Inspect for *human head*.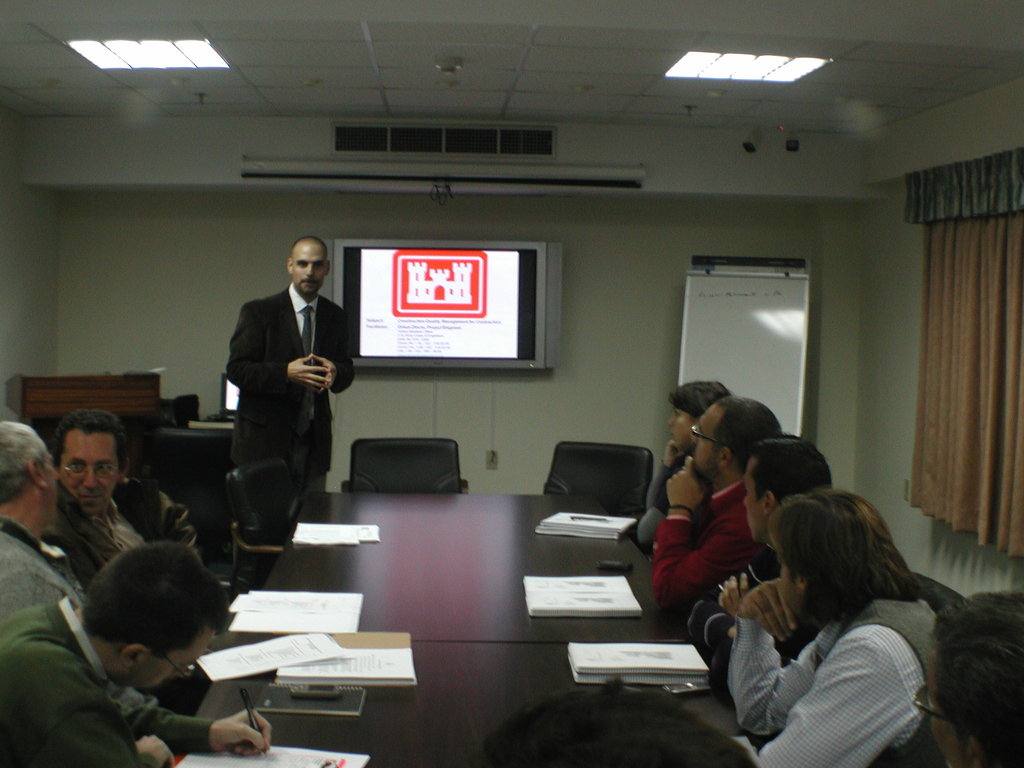
Inspection: [left=287, top=237, right=330, bottom=297].
